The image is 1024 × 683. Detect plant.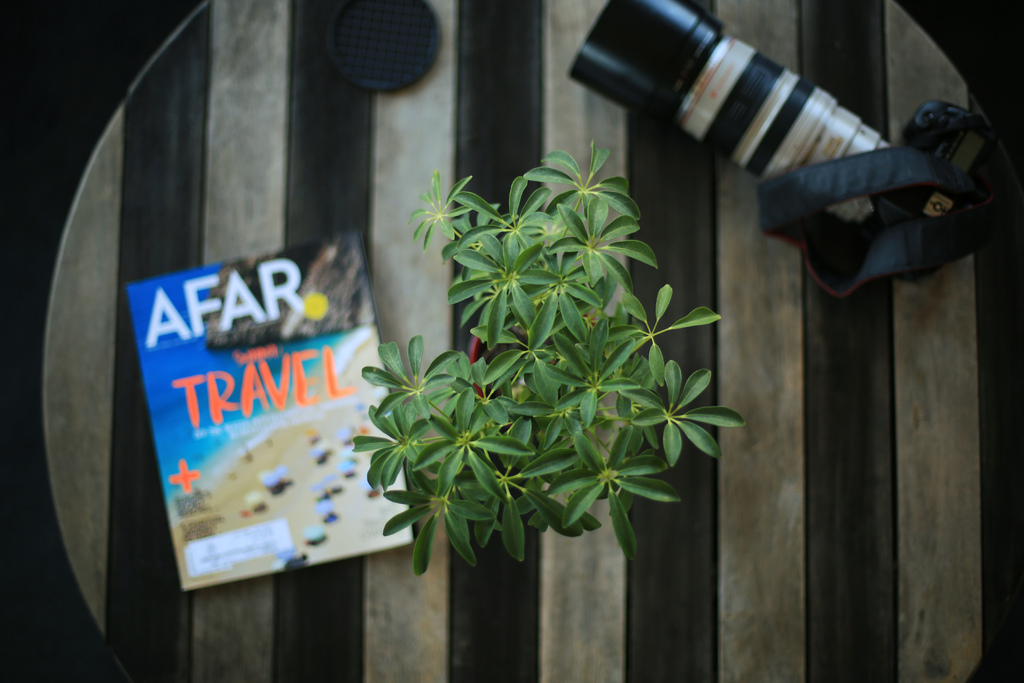
Detection: (left=372, top=136, right=717, bottom=571).
